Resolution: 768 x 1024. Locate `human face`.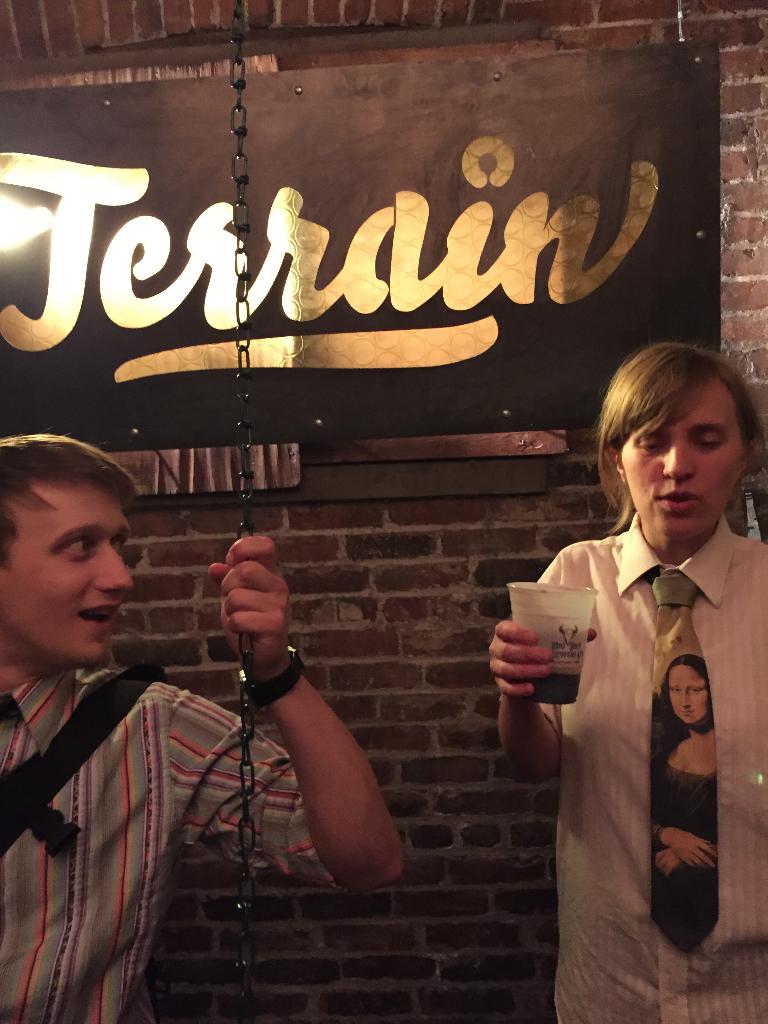
rect(621, 390, 744, 547).
